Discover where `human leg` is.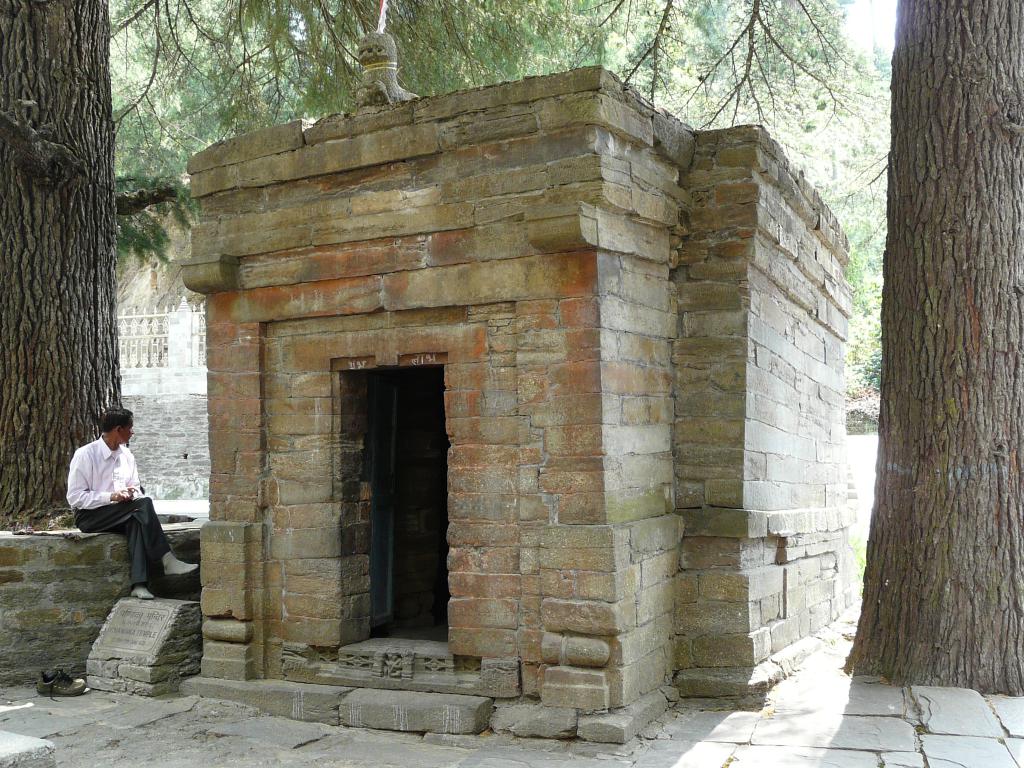
Discovered at 79, 497, 200, 575.
